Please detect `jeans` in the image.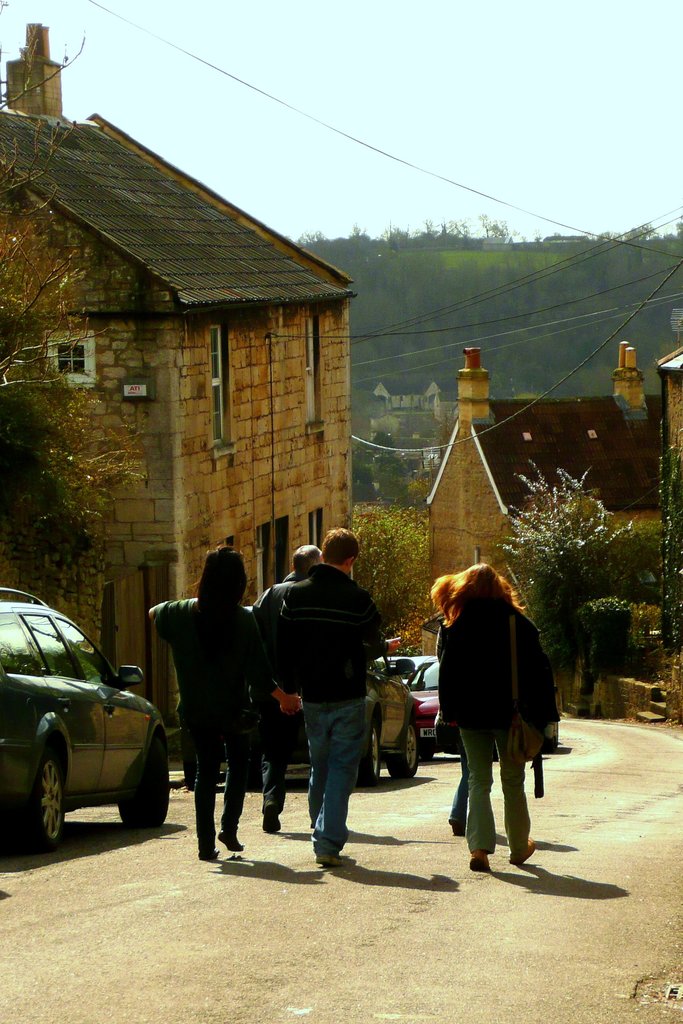
(x1=301, y1=703, x2=365, y2=856).
